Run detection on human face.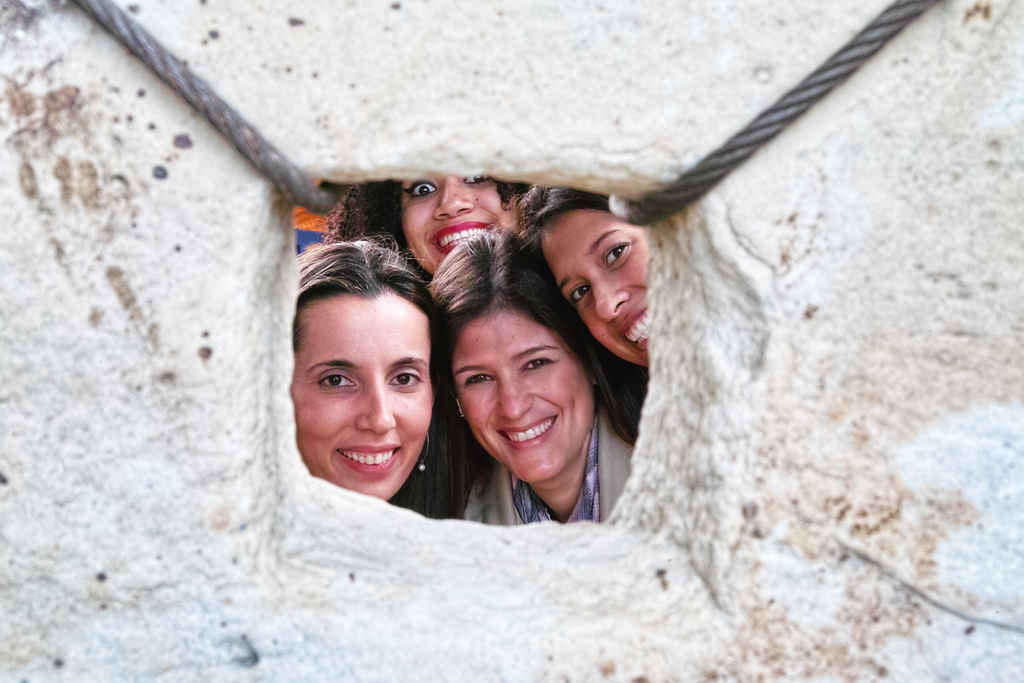
Result: <box>401,173,525,278</box>.
